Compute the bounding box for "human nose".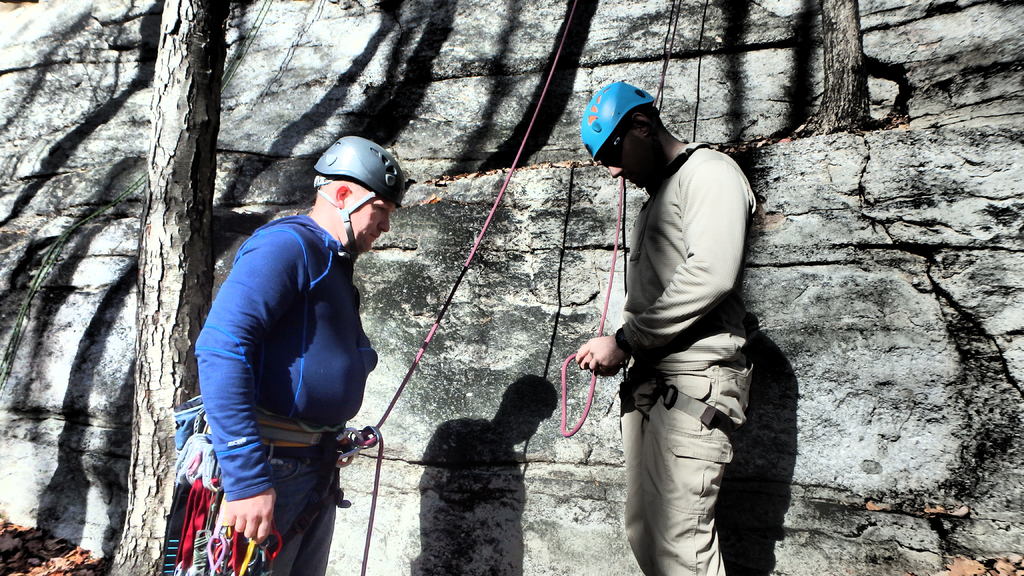
<bbox>378, 213, 388, 231</bbox>.
